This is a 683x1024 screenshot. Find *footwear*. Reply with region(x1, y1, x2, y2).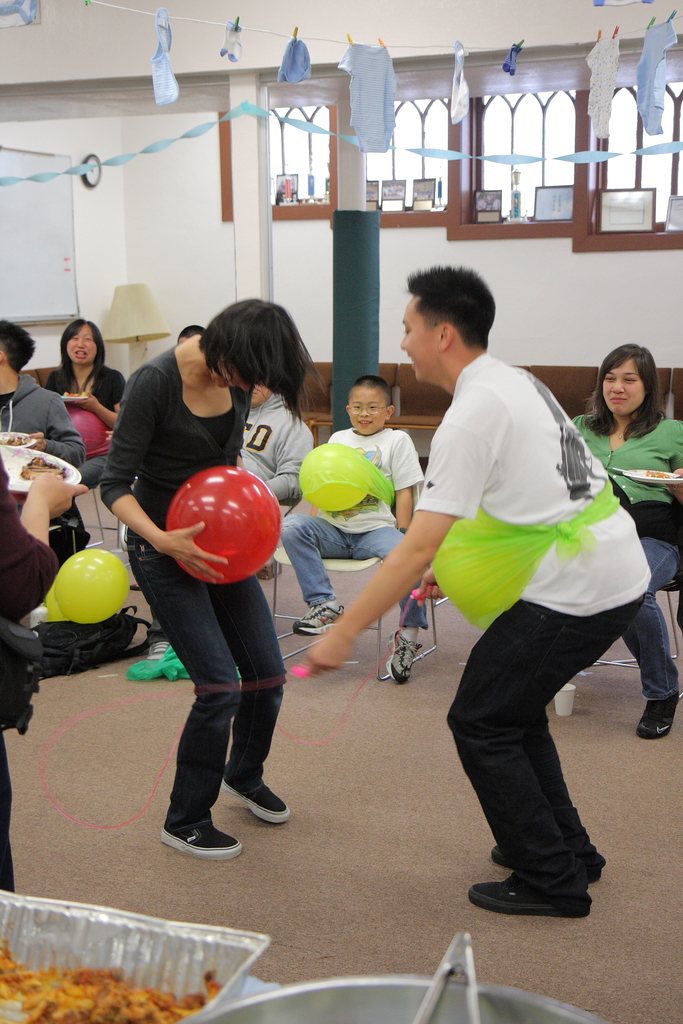
region(489, 843, 606, 874).
